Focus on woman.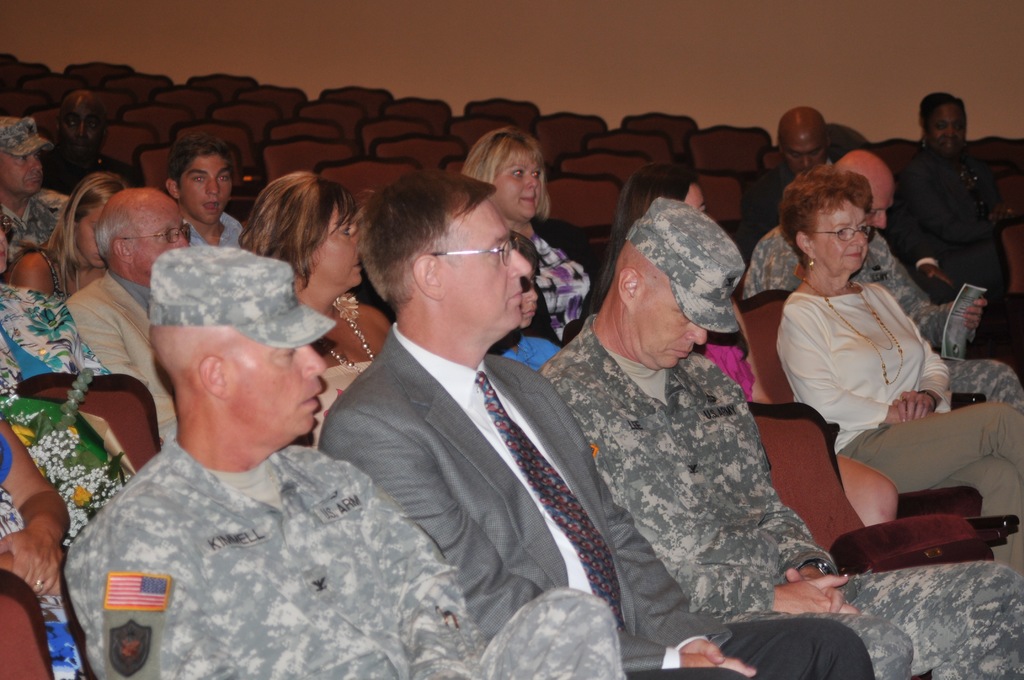
Focused at locate(736, 156, 1023, 556).
